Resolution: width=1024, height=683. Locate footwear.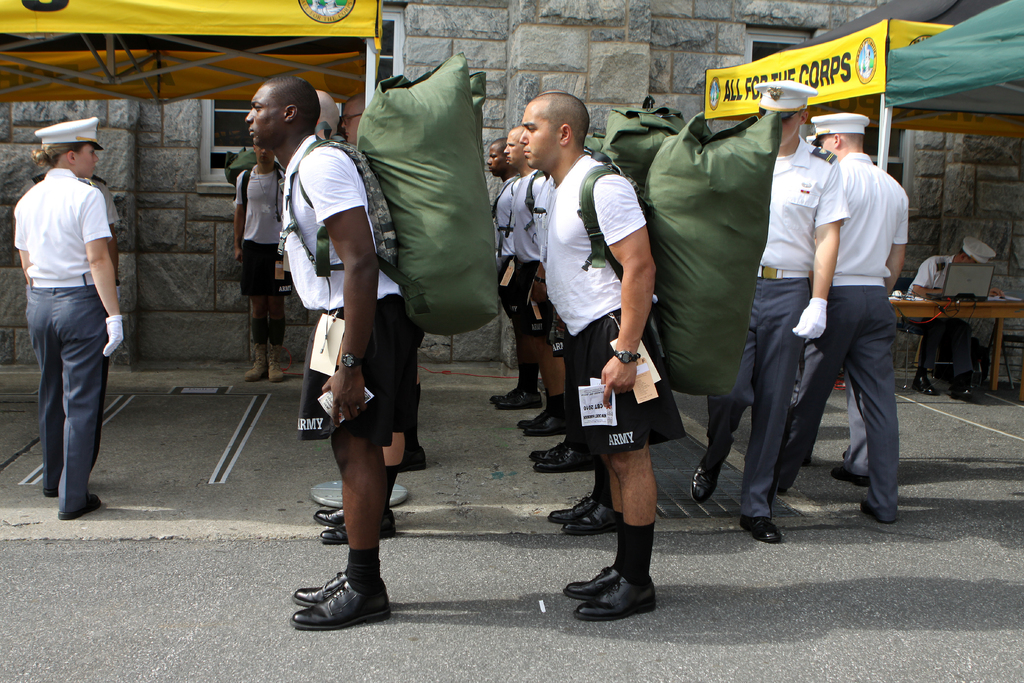
688, 444, 730, 504.
